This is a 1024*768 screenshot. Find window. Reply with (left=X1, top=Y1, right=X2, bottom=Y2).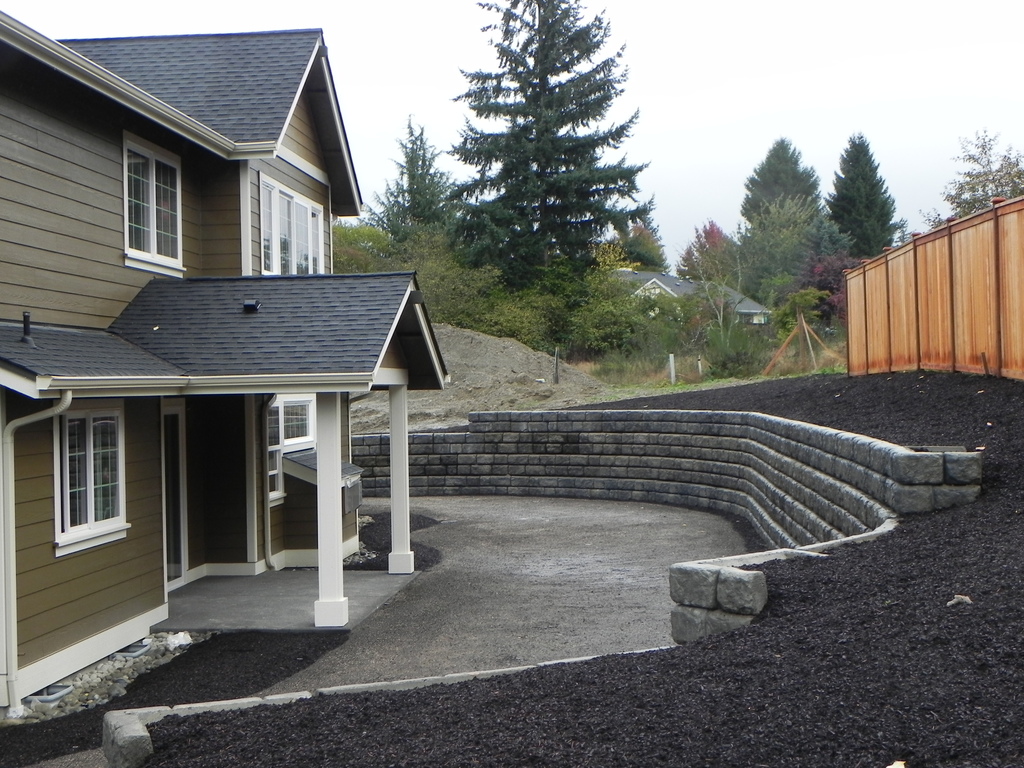
(left=318, top=205, right=353, bottom=277).
